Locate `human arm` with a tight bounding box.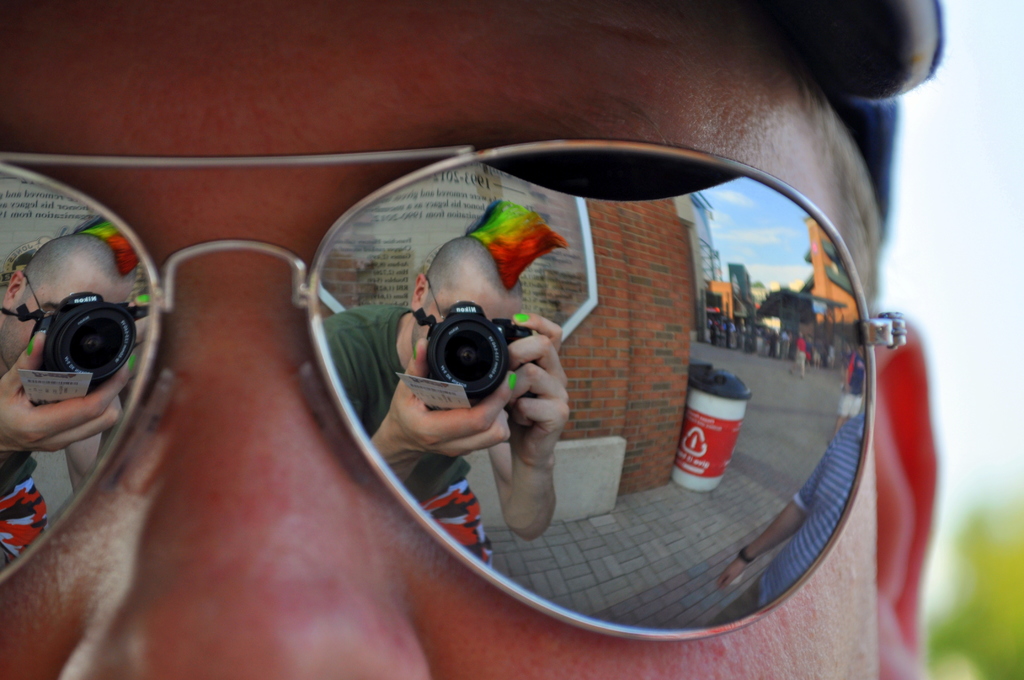
rect(497, 305, 586, 549).
